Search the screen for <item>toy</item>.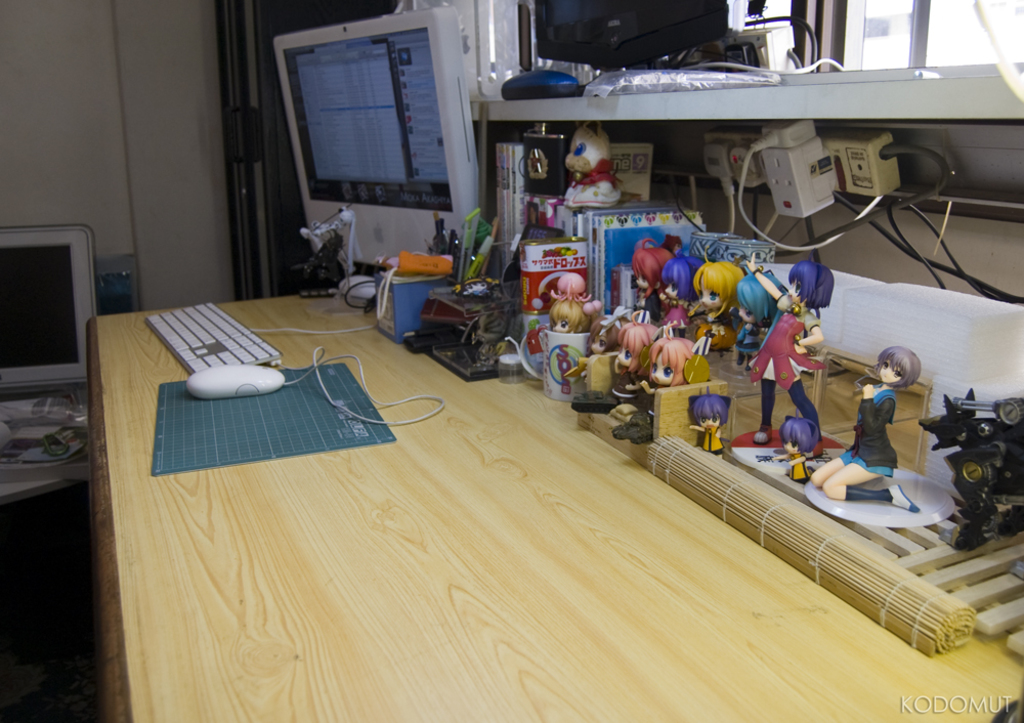
Found at Rect(686, 391, 731, 459).
